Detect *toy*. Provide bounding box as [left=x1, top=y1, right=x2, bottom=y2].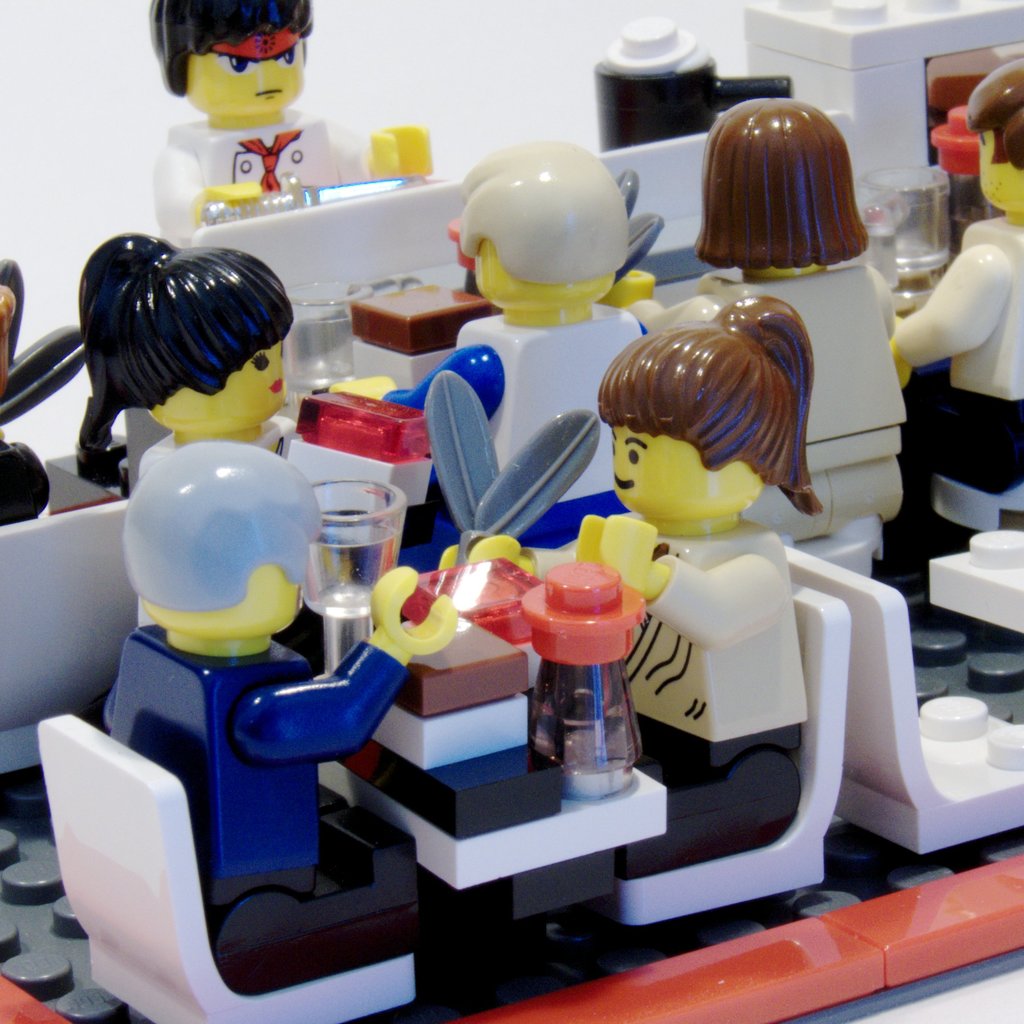
[left=145, top=0, right=439, bottom=236].
